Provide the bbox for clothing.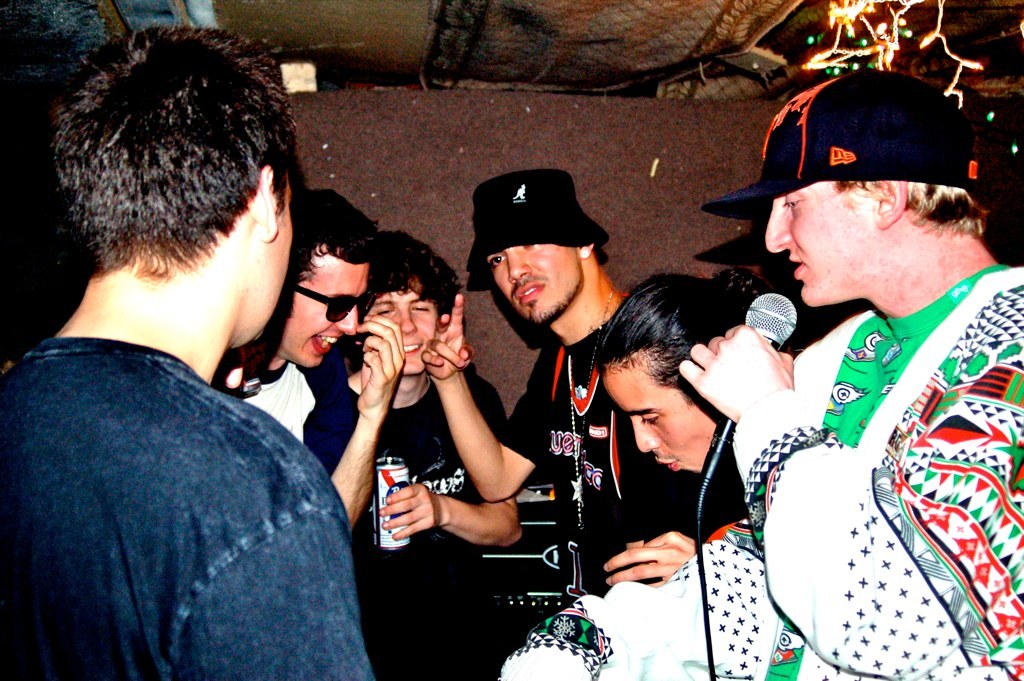
498:257:1023:680.
